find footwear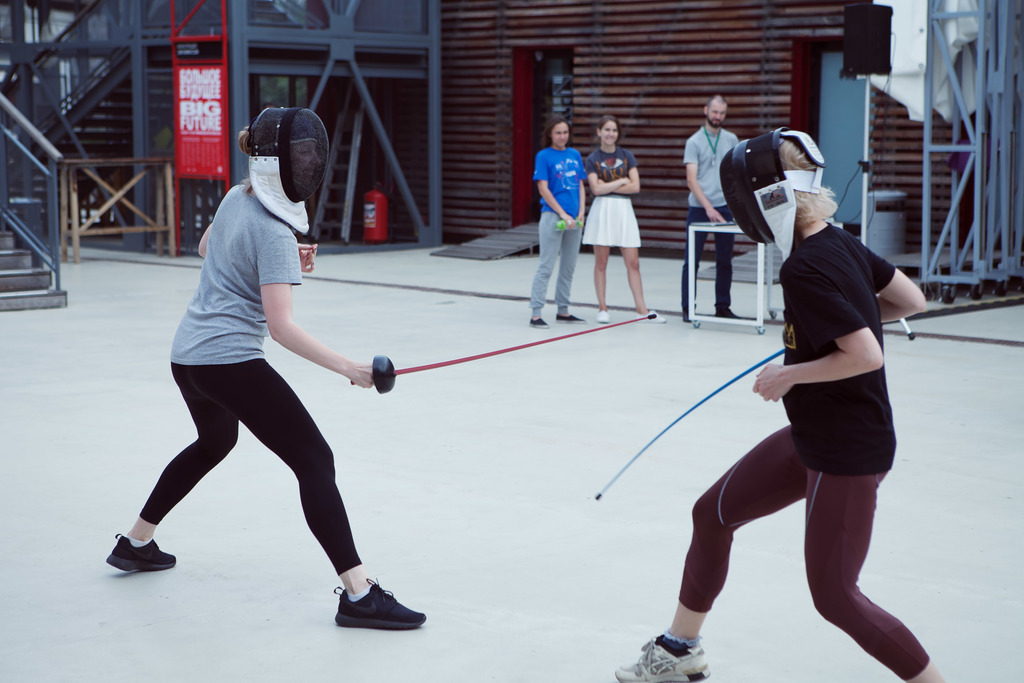
left=680, top=308, right=691, bottom=323
